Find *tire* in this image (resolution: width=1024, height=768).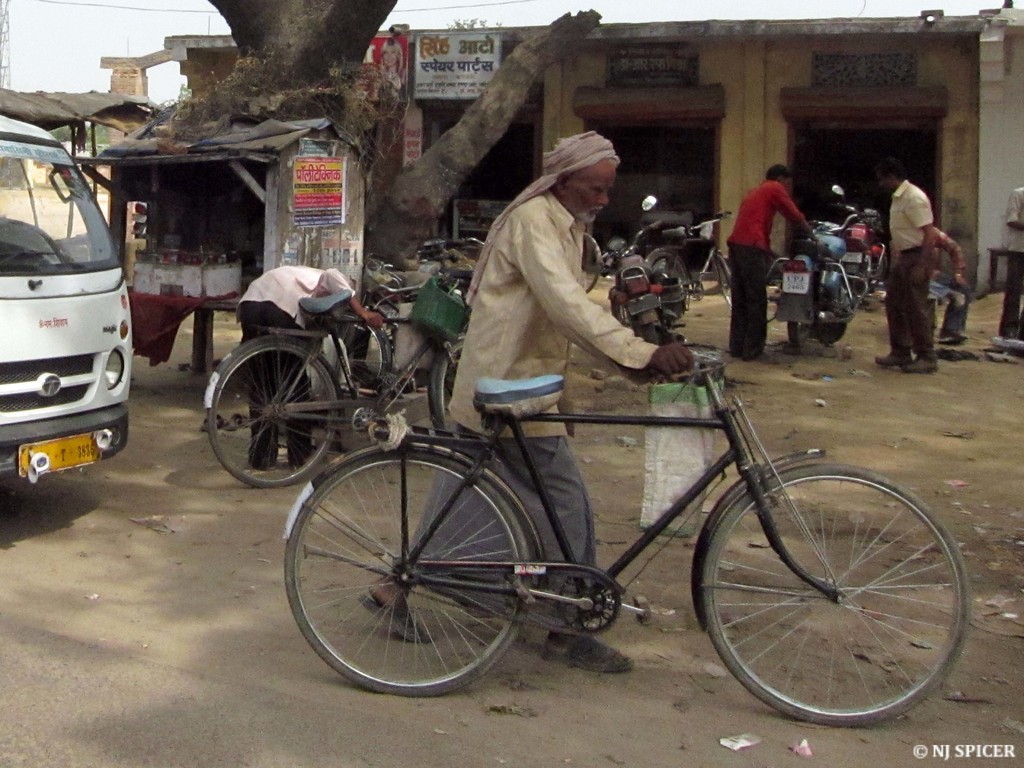
select_region(637, 315, 659, 347).
